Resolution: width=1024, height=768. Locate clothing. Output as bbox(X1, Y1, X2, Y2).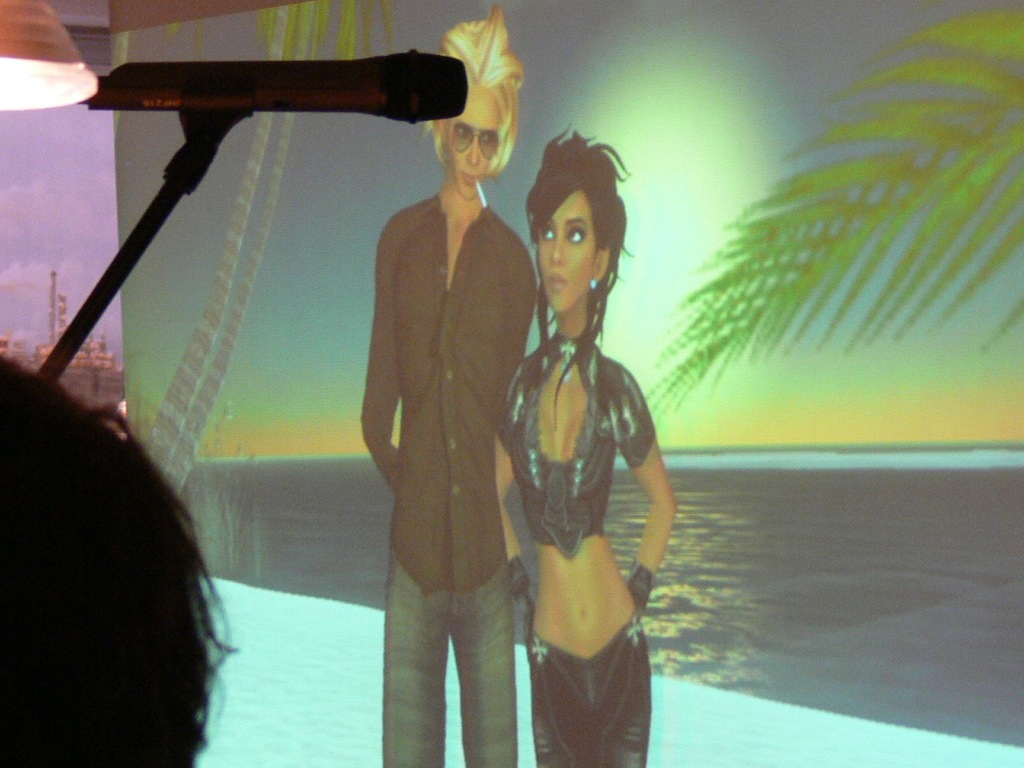
bbox(502, 321, 662, 766).
